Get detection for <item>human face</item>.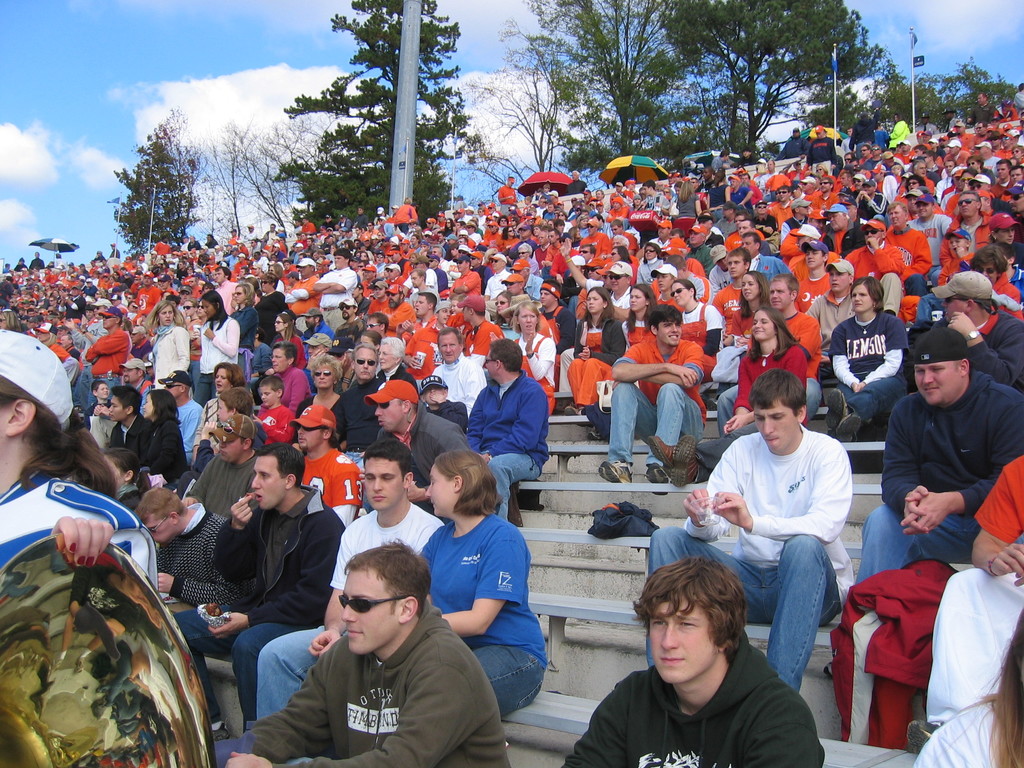
Detection: Rect(426, 466, 453, 515).
